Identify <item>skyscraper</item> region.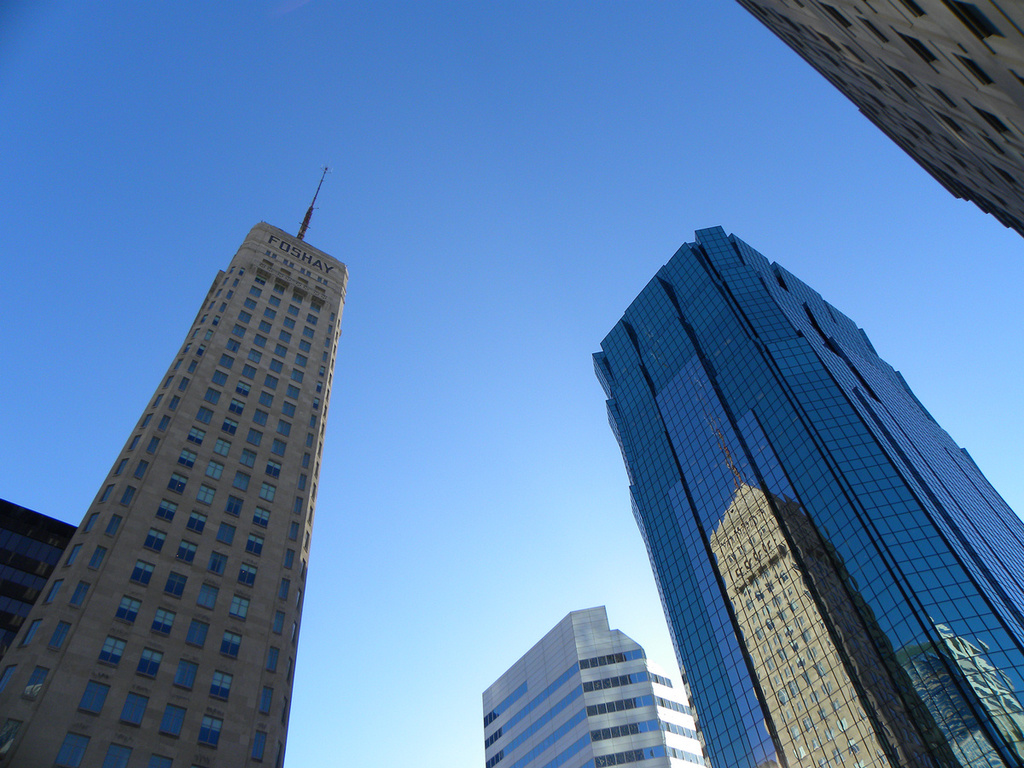
Region: region(484, 598, 700, 767).
